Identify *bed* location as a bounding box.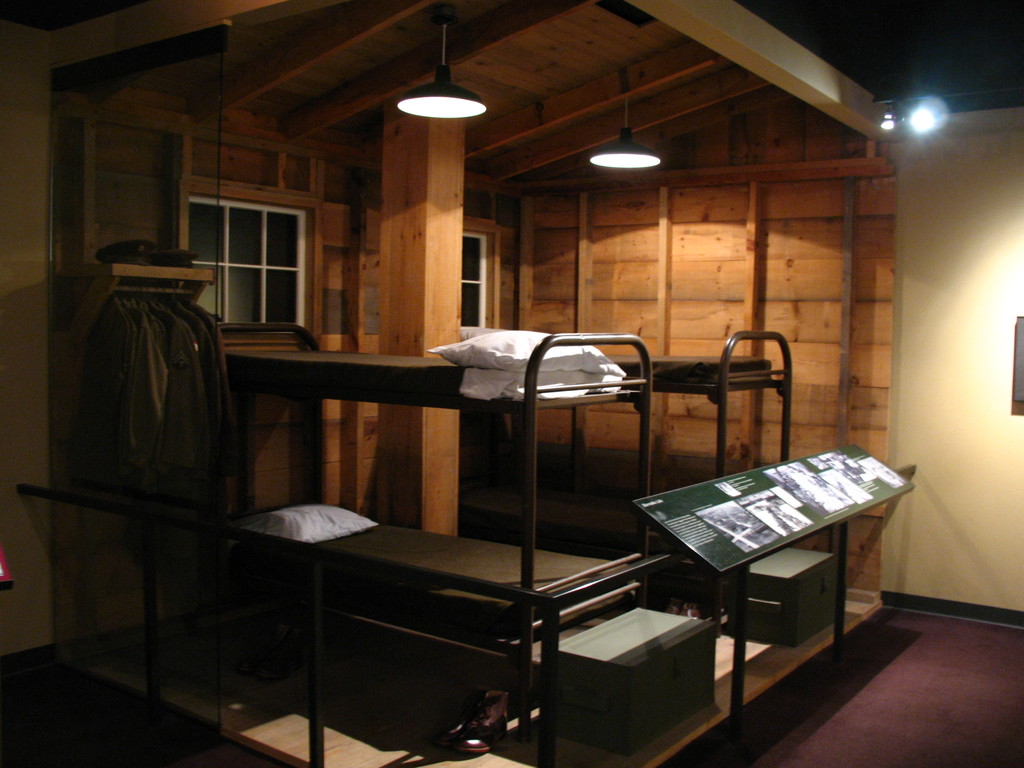
bbox=(603, 329, 858, 758).
